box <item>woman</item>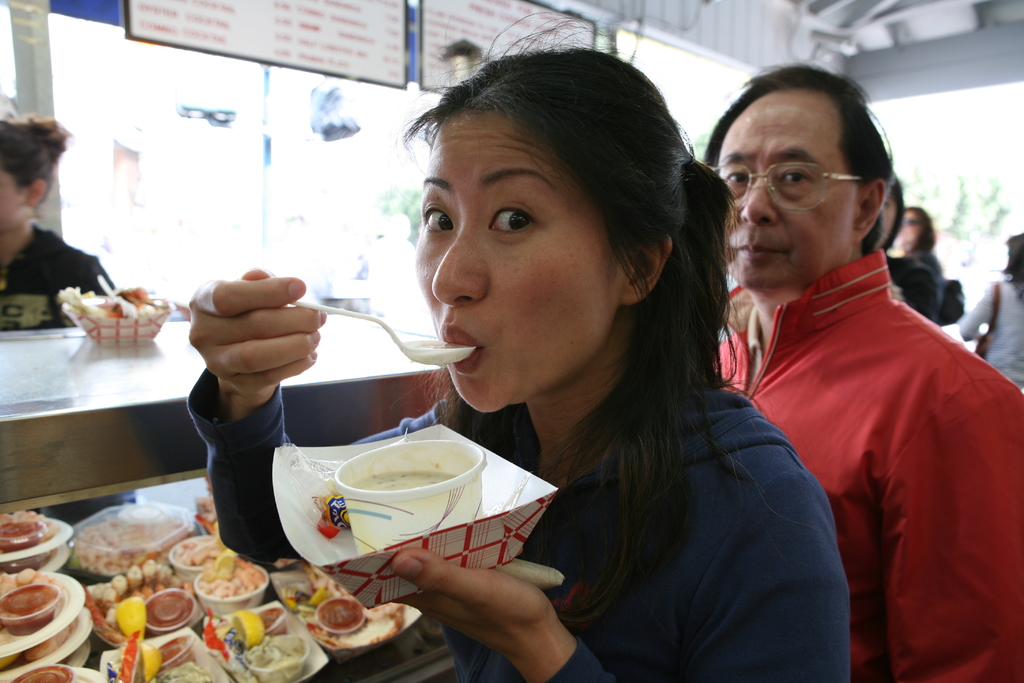
955:231:1023:390
